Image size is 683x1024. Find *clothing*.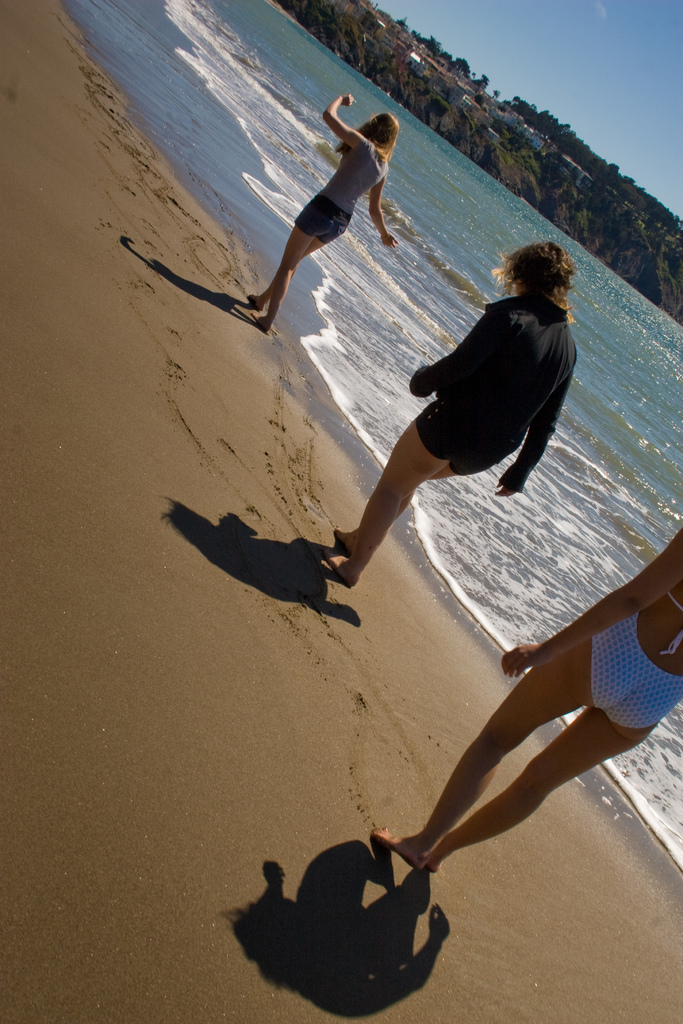
crop(591, 609, 682, 737).
